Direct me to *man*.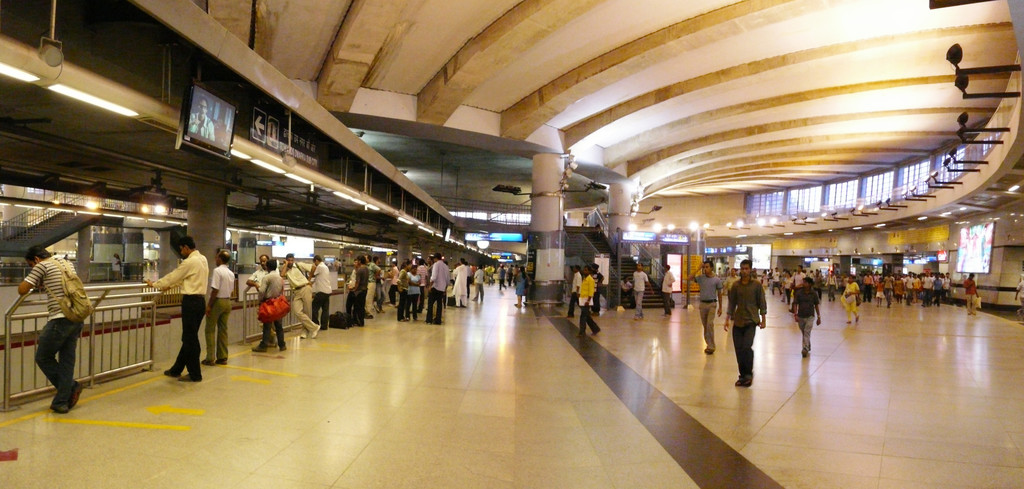
Direction: box=[871, 273, 883, 299].
